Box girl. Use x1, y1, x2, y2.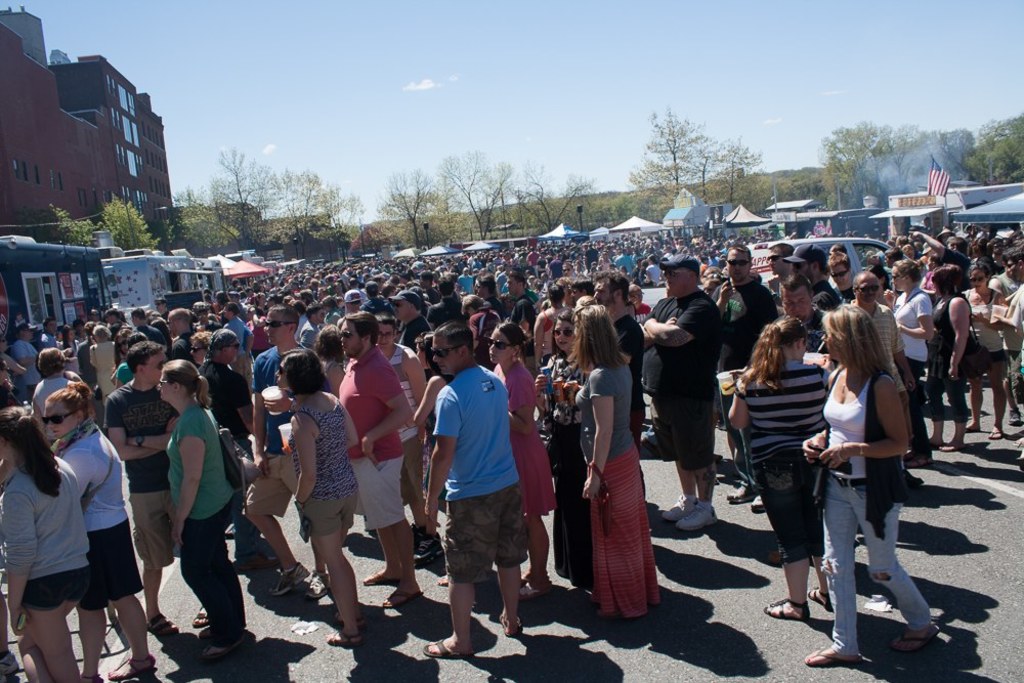
729, 315, 831, 620.
